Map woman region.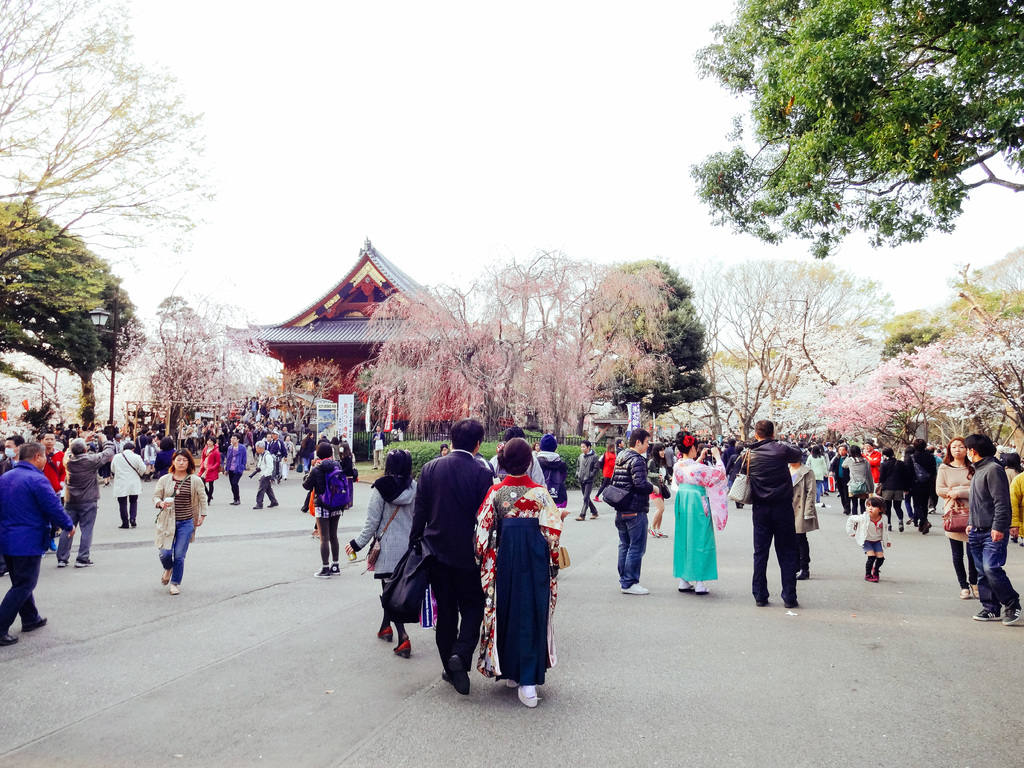
Mapped to l=673, t=431, r=728, b=596.
